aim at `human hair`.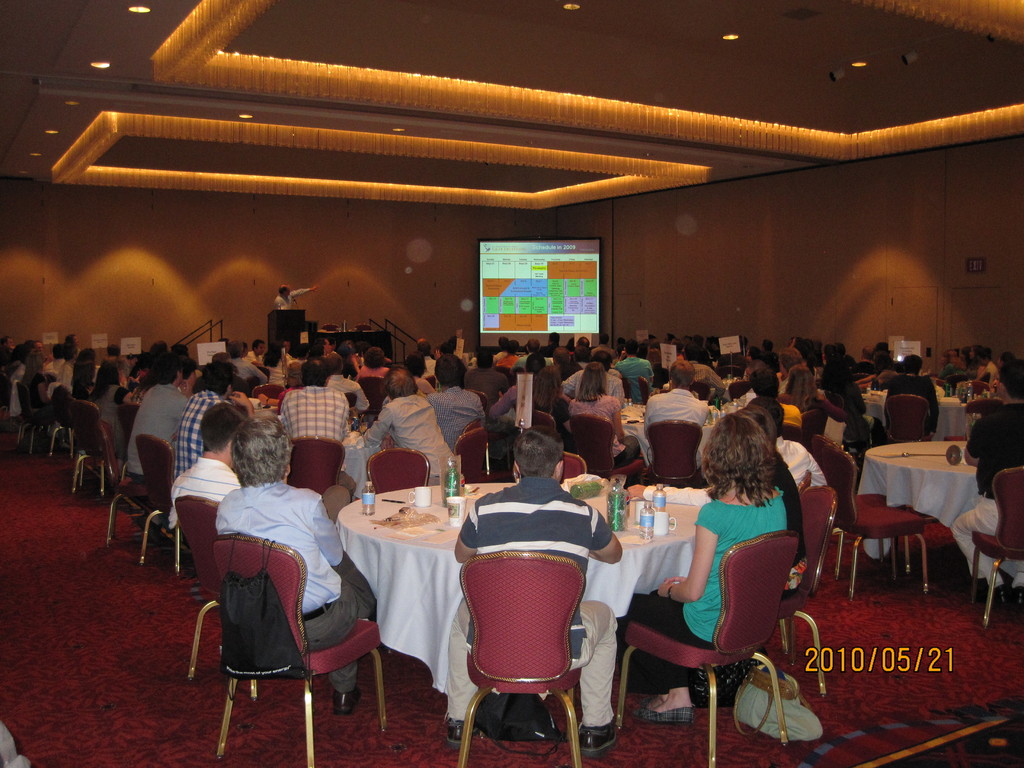
Aimed at detection(550, 333, 559, 345).
